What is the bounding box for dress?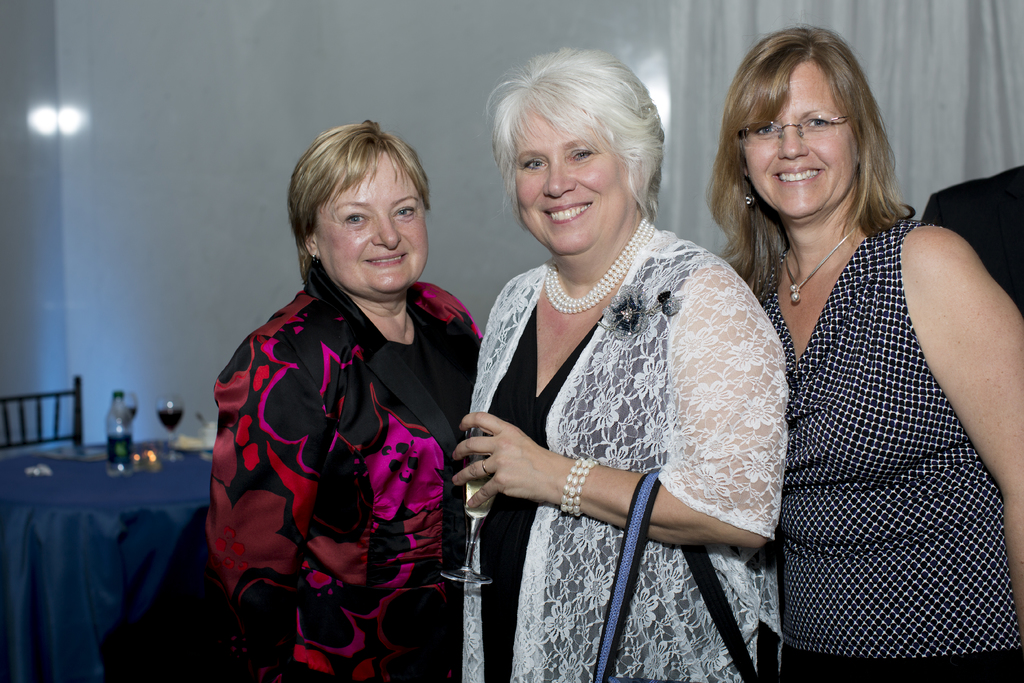
<bbox>200, 267, 483, 682</bbox>.
